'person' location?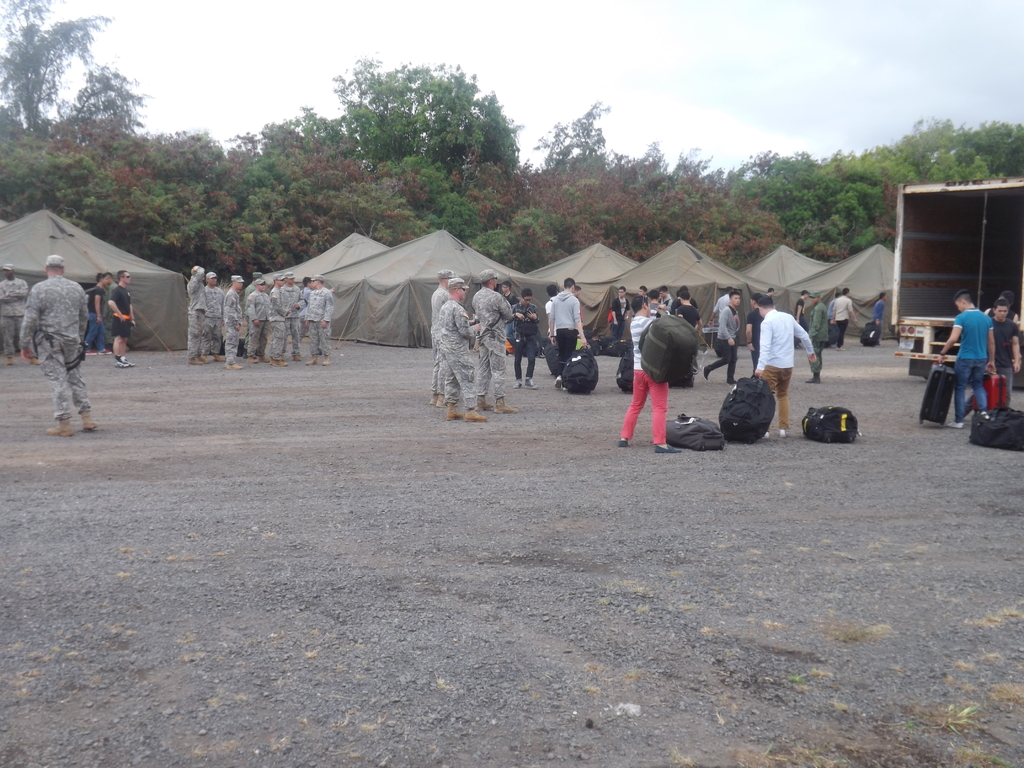
Rect(703, 291, 742, 389)
